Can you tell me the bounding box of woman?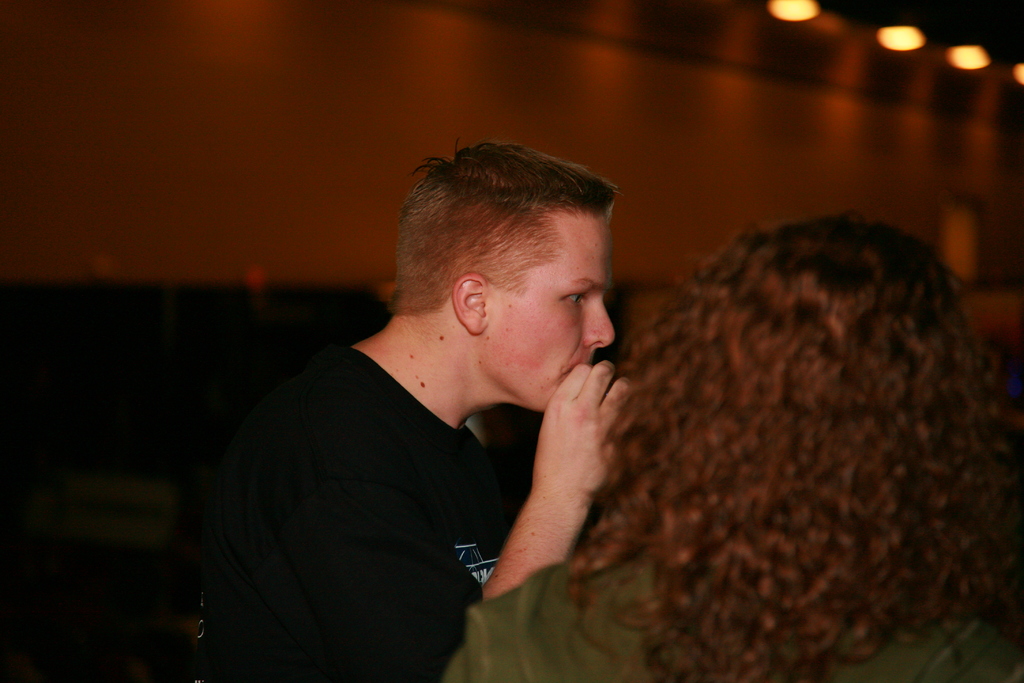
{"left": 441, "top": 219, "right": 1021, "bottom": 680}.
